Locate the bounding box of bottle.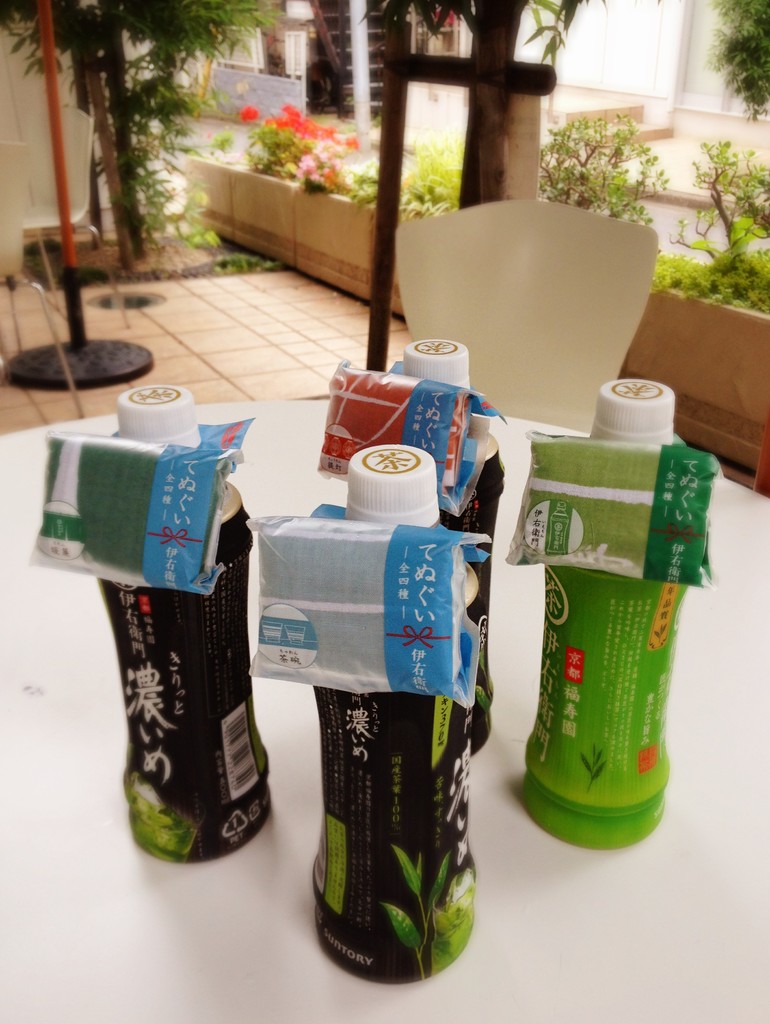
Bounding box: bbox=(510, 372, 706, 823).
